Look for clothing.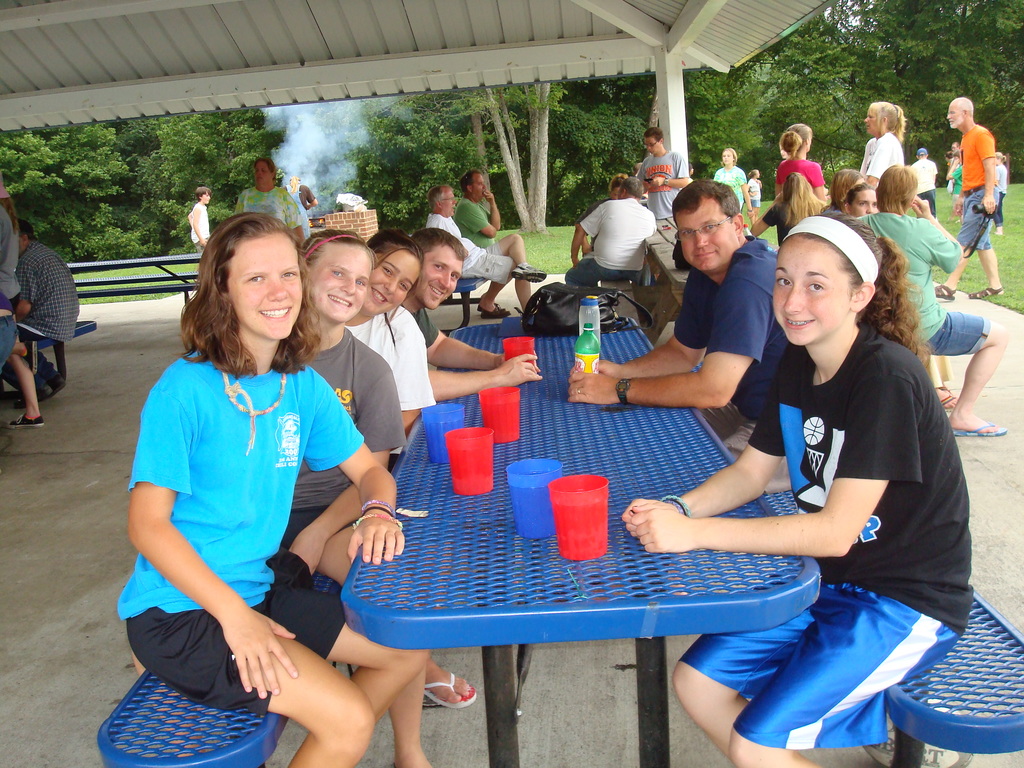
Found: left=671, top=318, right=989, bottom=752.
